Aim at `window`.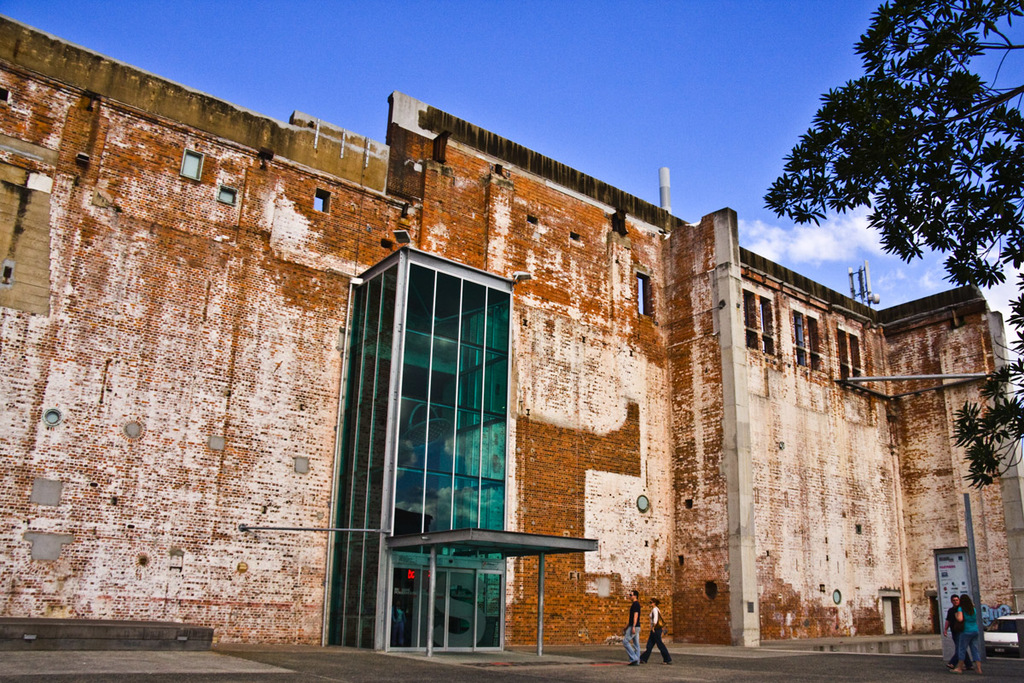
Aimed at <region>340, 231, 521, 553</region>.
